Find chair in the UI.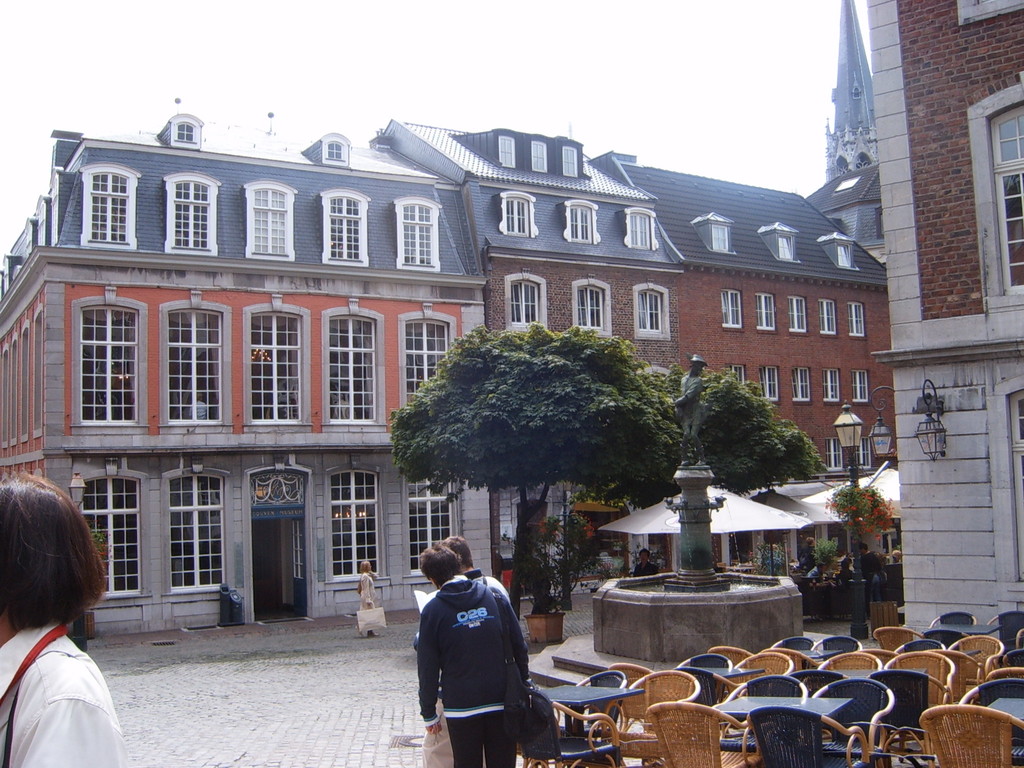
UI element at crop(796, 671, 847, 698).
